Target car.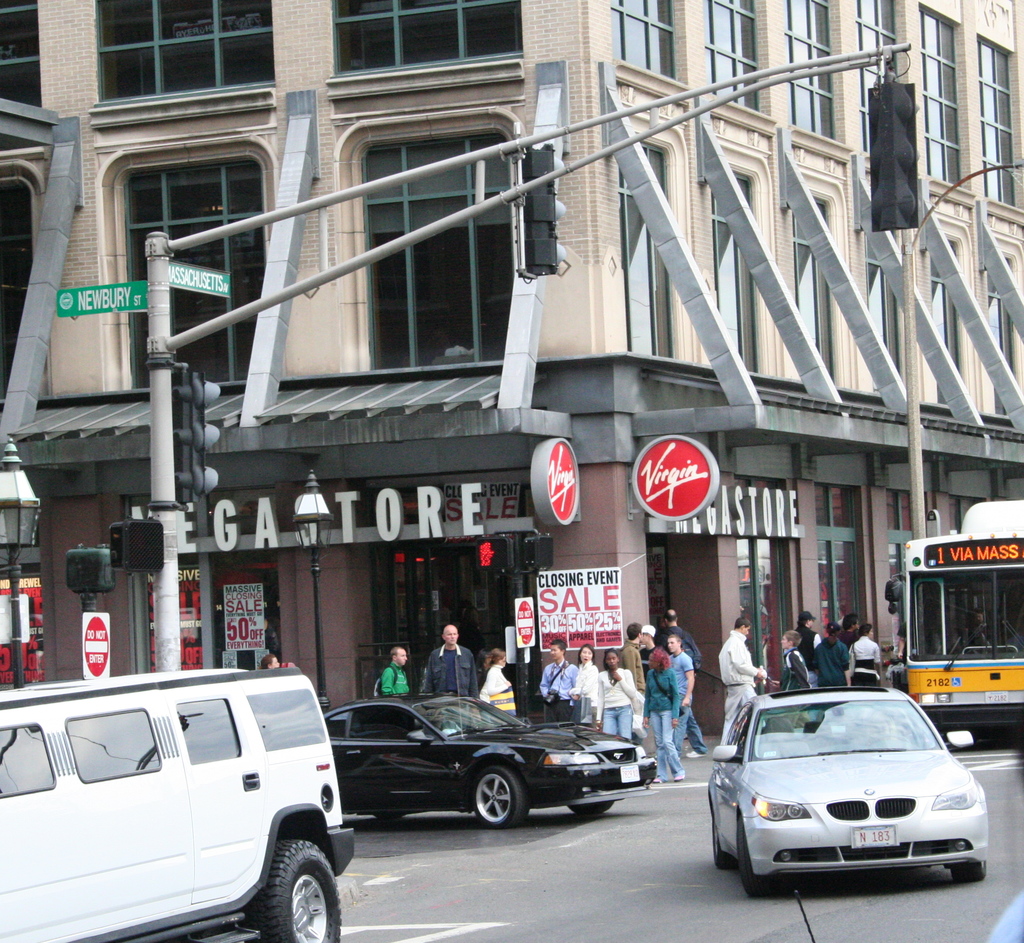
Target region: [x1=706, y1=681, x2=993, y2=900].
